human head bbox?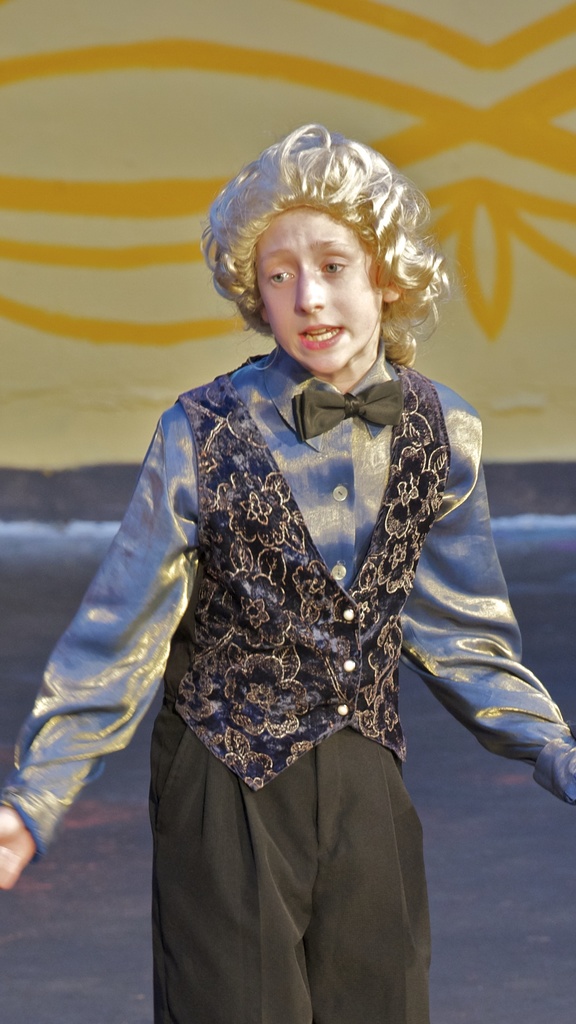
bbox(201, 153, 404, 355)
